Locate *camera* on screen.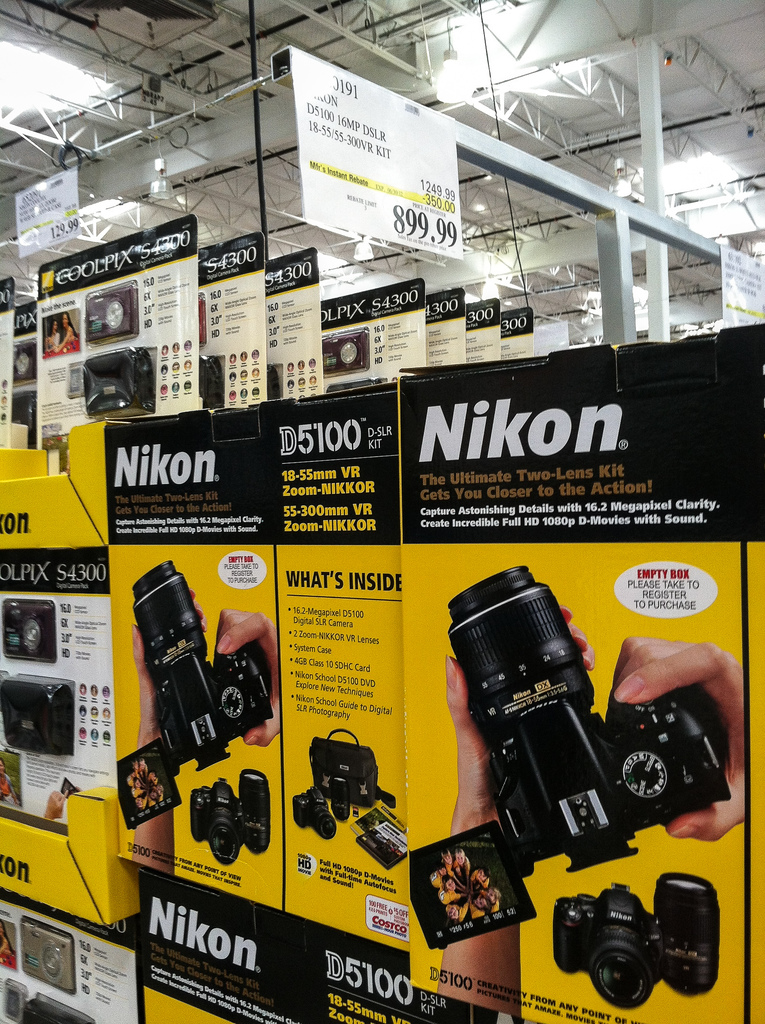
On screen at 83 279 138 340.
